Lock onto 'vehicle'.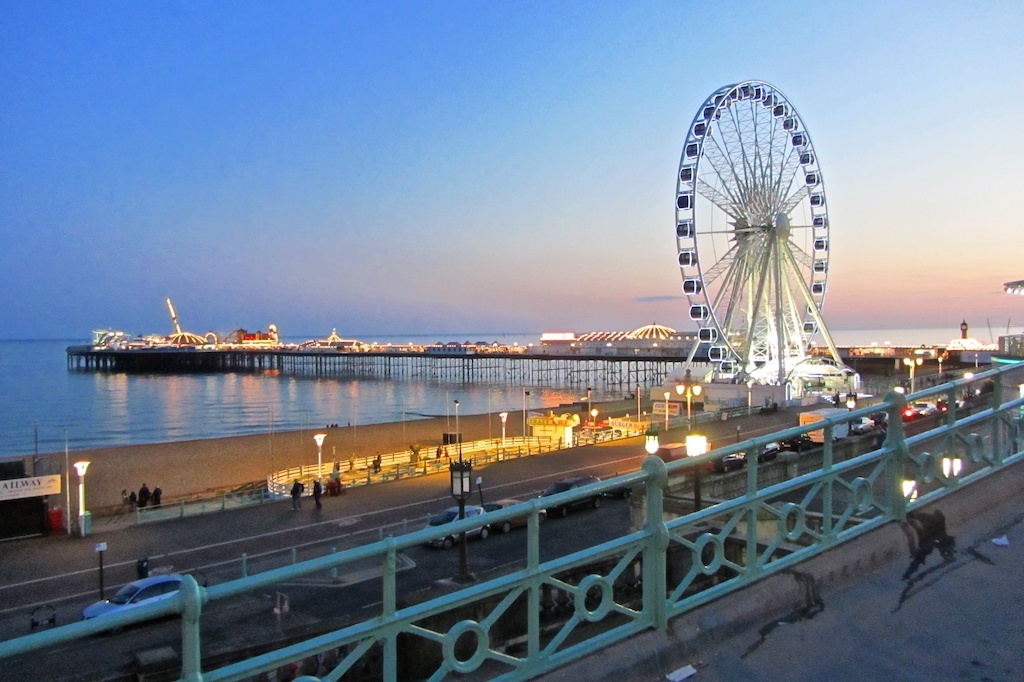
Locked: 802/402/852/442.
